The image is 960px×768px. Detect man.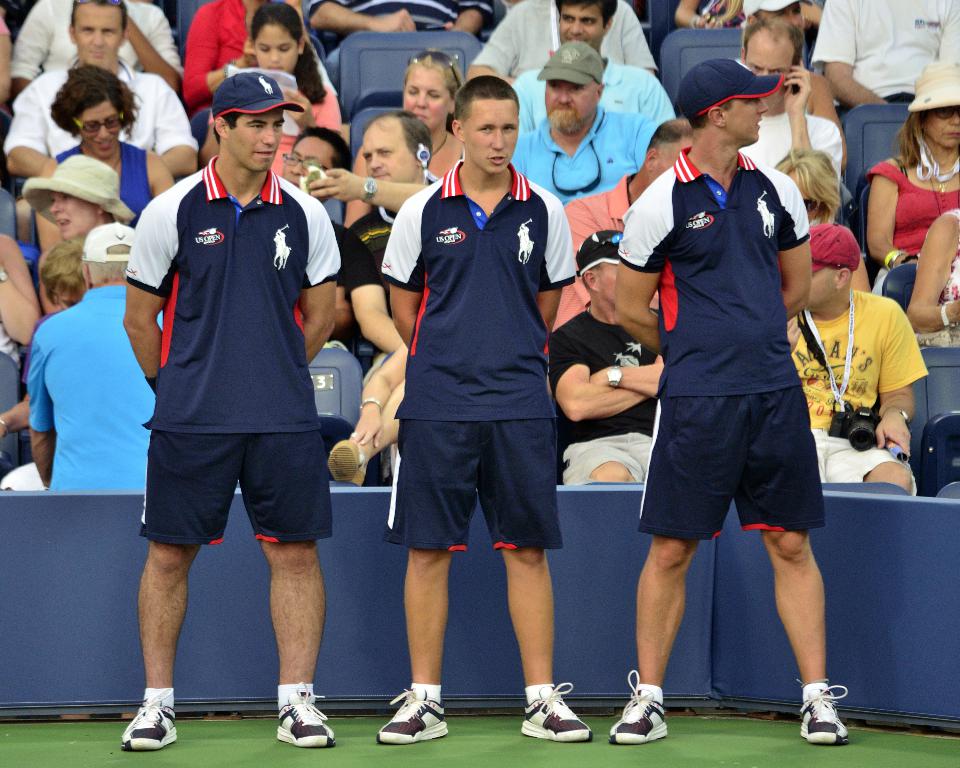
Detection: [x1=26, y1=222, x2=154, y2=497].
